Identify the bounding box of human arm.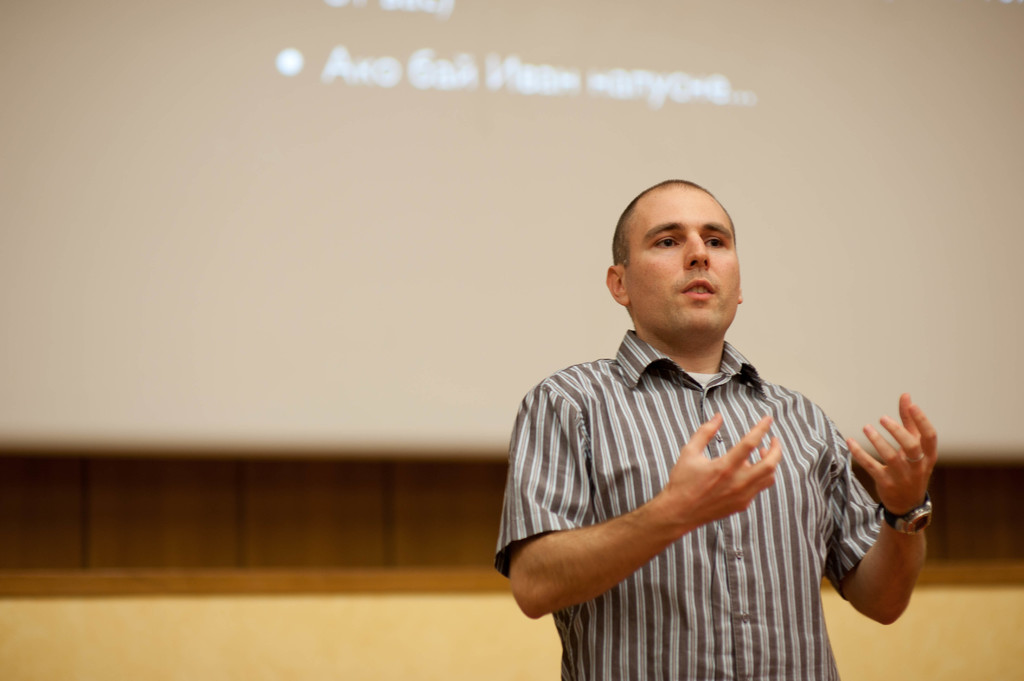
<region>486, 371, 780, 617</region>.
